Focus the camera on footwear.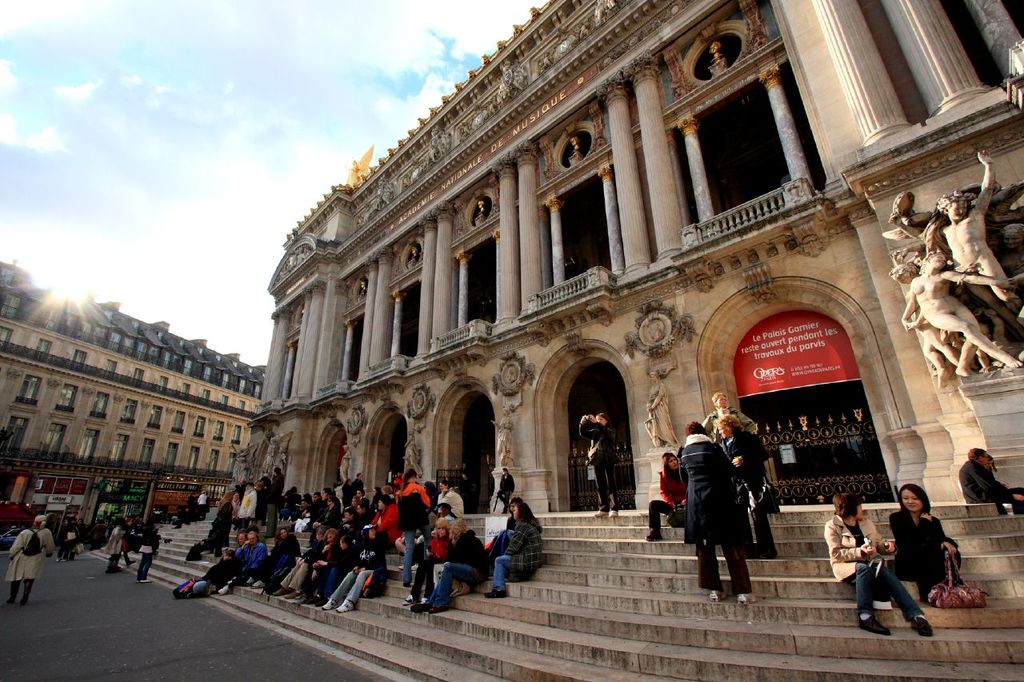
Focus region: Rect(739, 591, 754, 604).
